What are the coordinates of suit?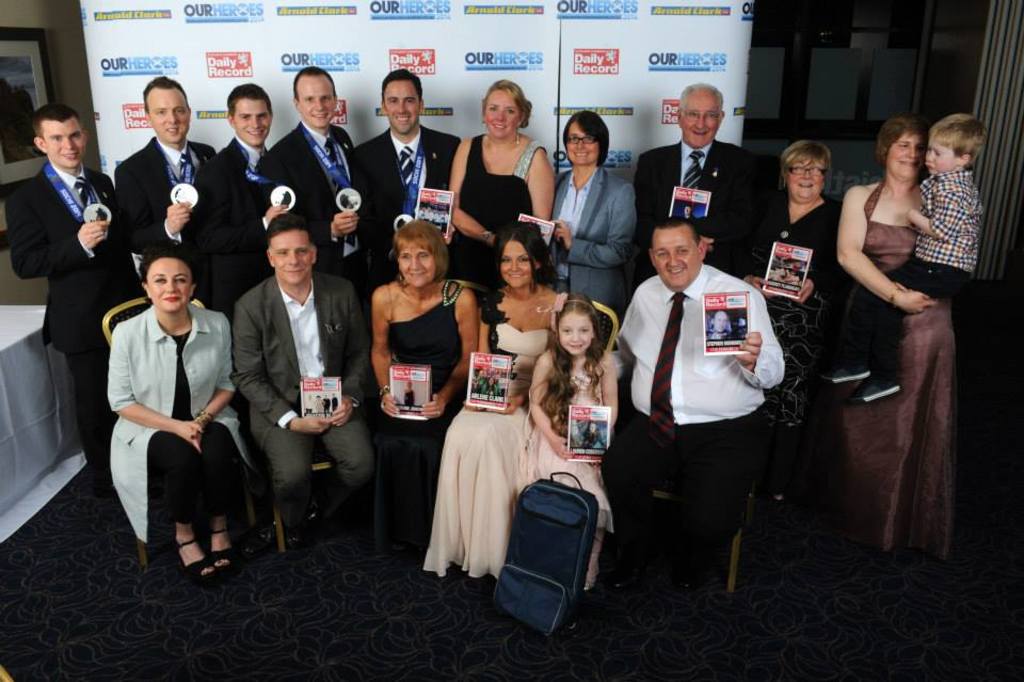
[230,272,373,511].
